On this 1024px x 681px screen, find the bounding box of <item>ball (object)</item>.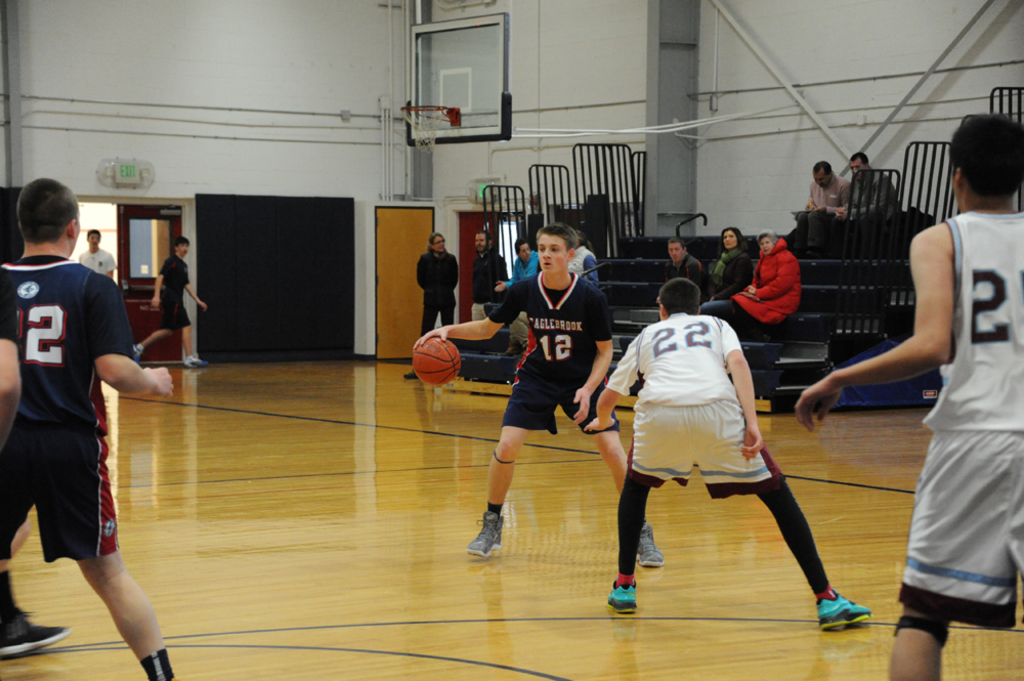
Bounding box: Rect(412, 335, 460, 385).
